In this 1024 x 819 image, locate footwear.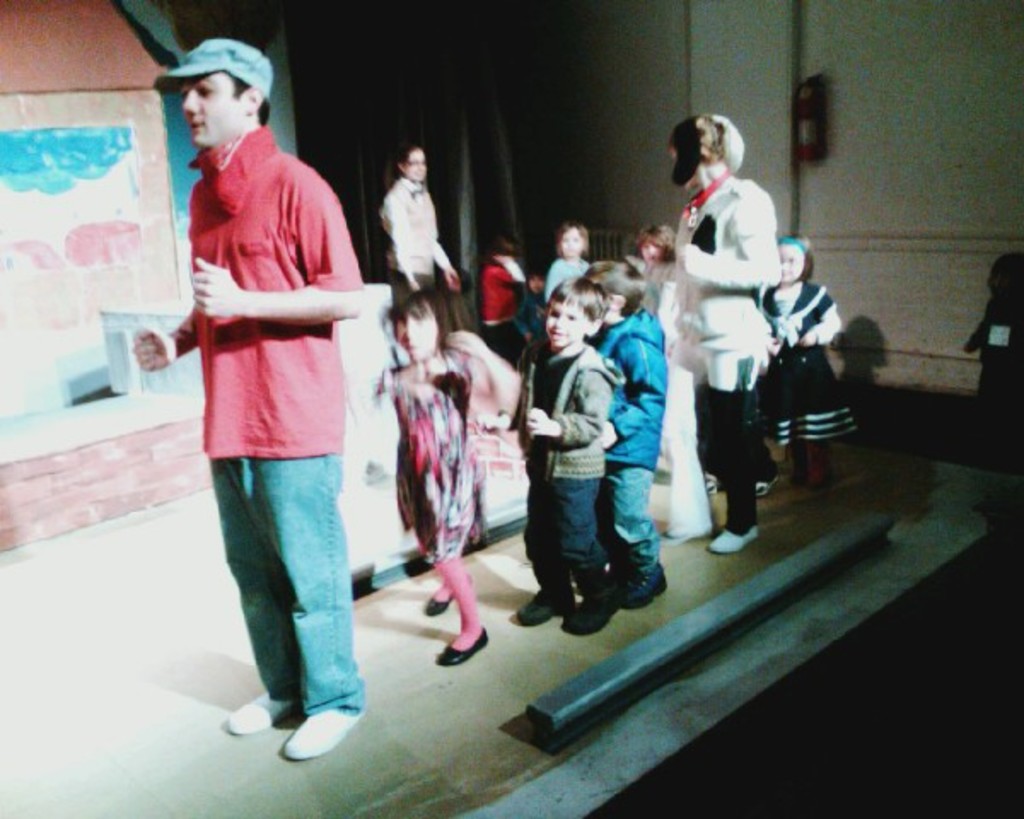
Bounding box: rect(795, 444, 804, 485).
